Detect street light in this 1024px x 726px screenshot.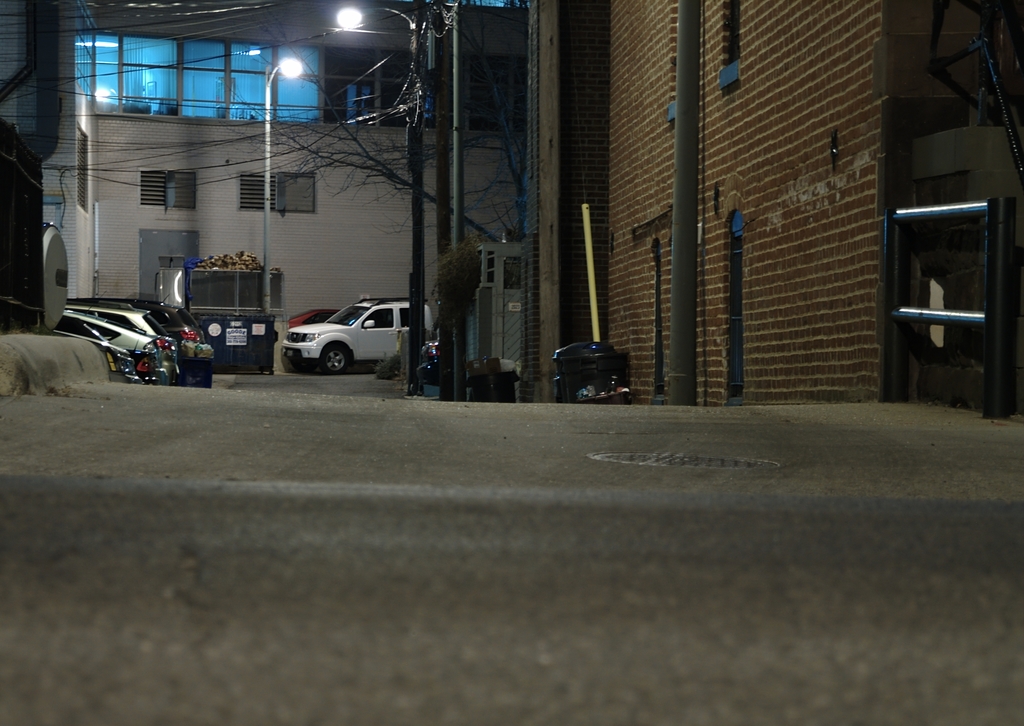
Detection: box(333, 3, 420, 396).
